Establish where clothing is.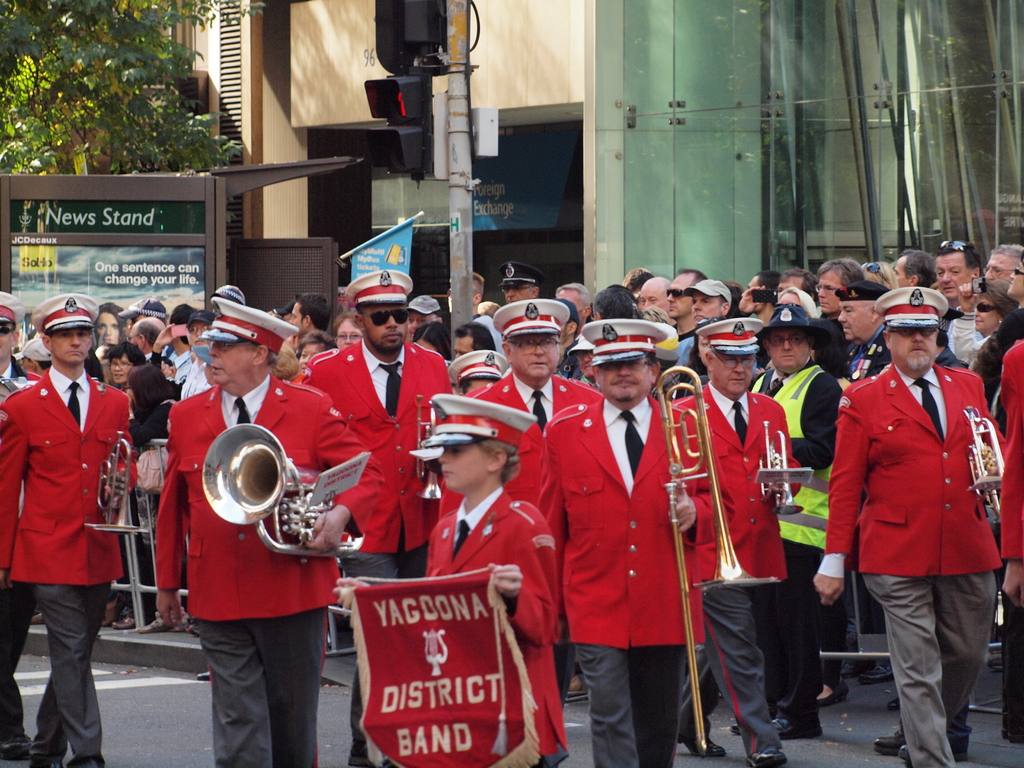
Established at [x1=147, y1=349, x2=163, y2=365].
